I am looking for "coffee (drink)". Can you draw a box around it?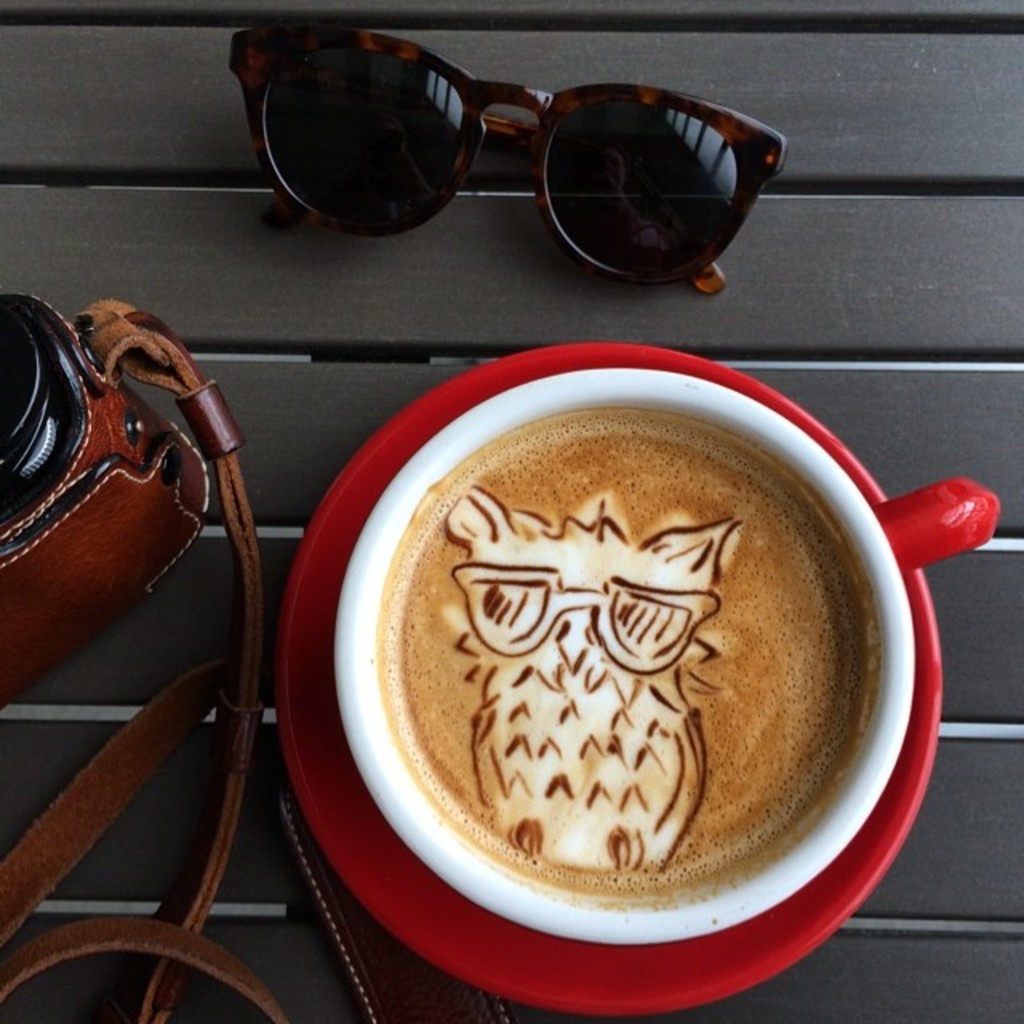
Sure, the bounding box is (left=320, top=374, right=922, bottom=987).
